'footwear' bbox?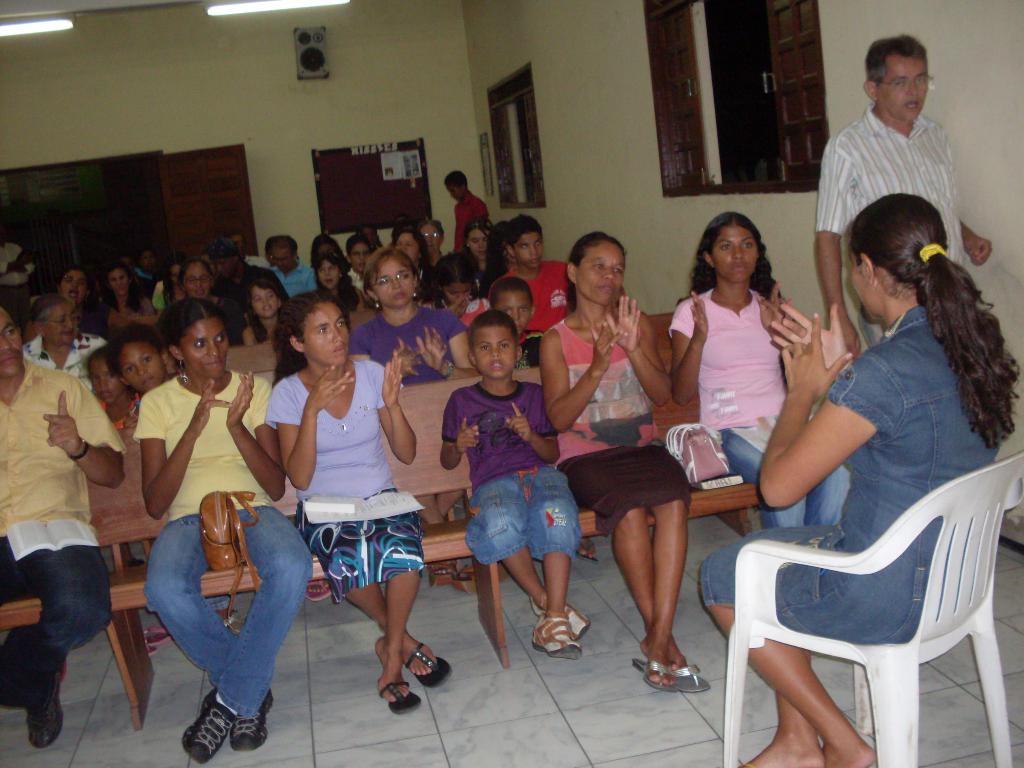
[x1=575, y1=542, x2=593, y2=562]
